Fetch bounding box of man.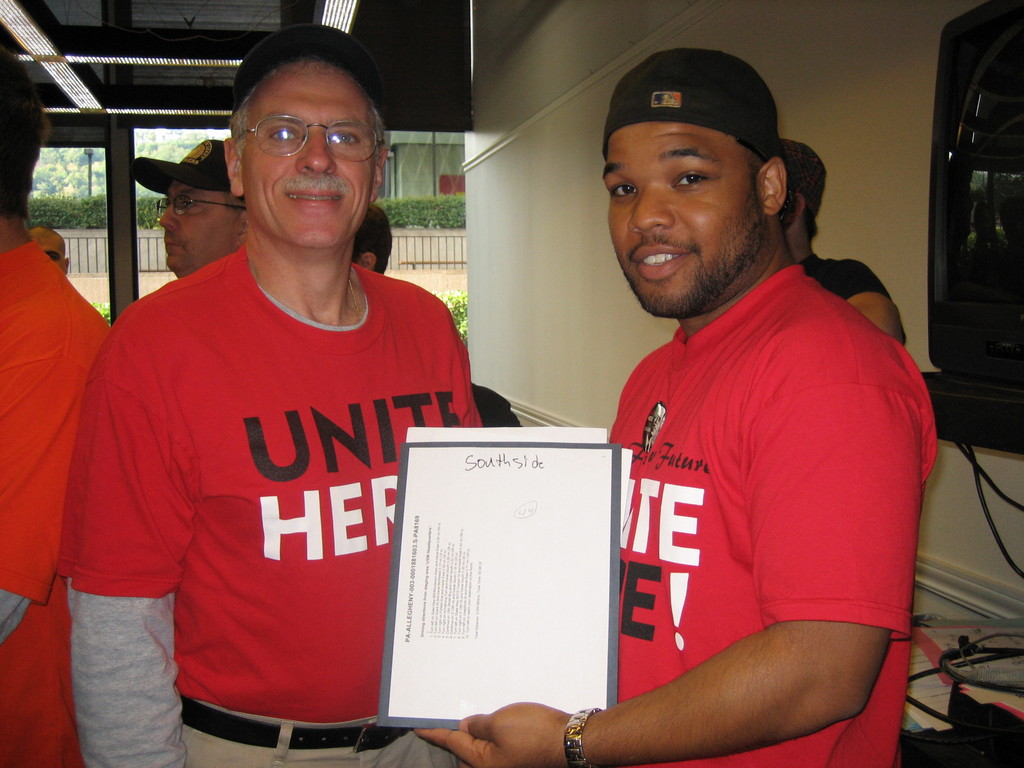
Bbox: {"x1": 0, "y1": 51, "x2": 109, "y2": 767}.
